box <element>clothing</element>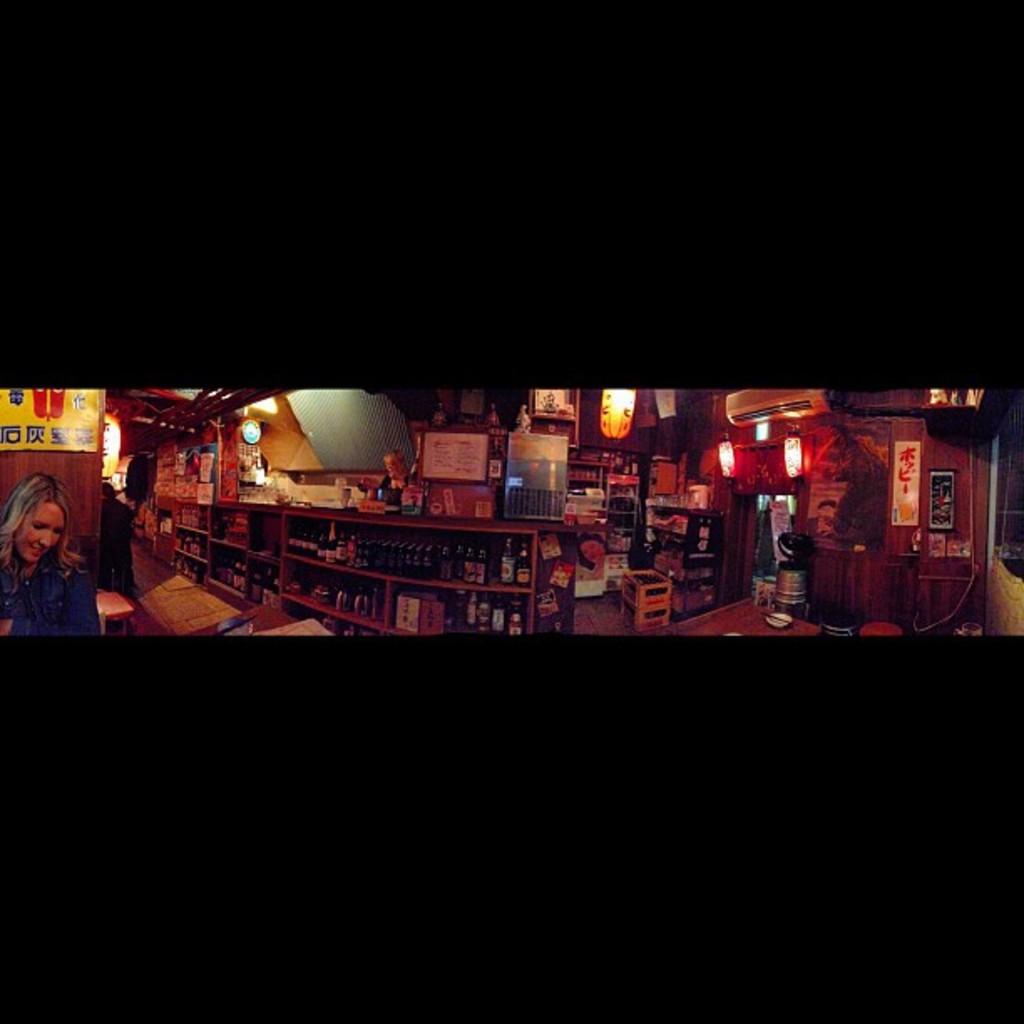
[x1=0, y1=540, x2=104, y2=629]
